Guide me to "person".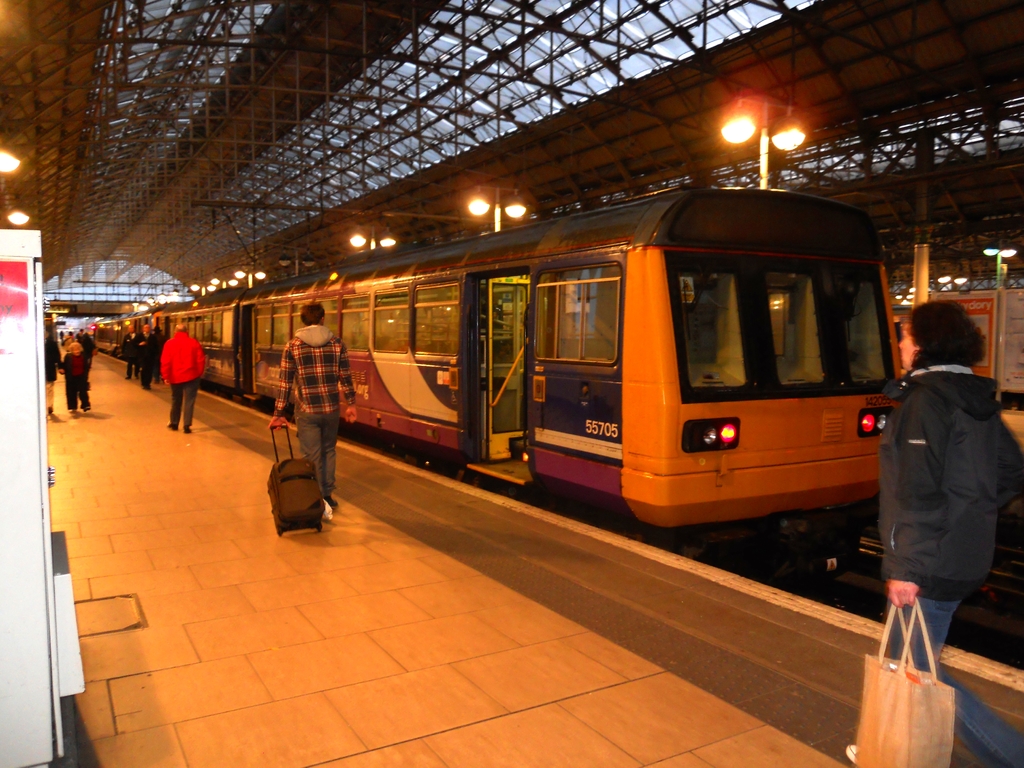
Guidance: BBox(268, 302, 358, 509).
